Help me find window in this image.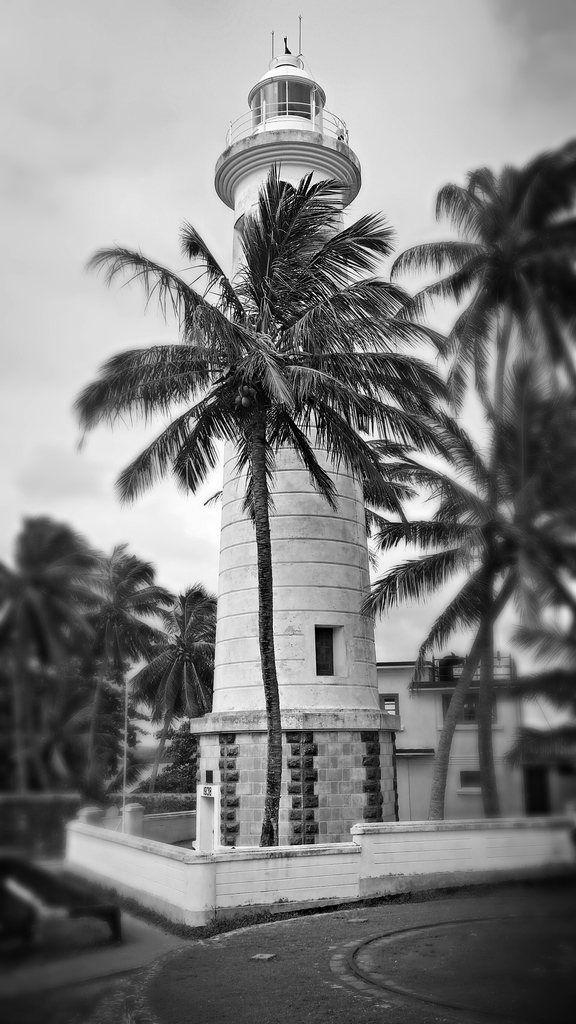
Found it: [522,755,554,813].
